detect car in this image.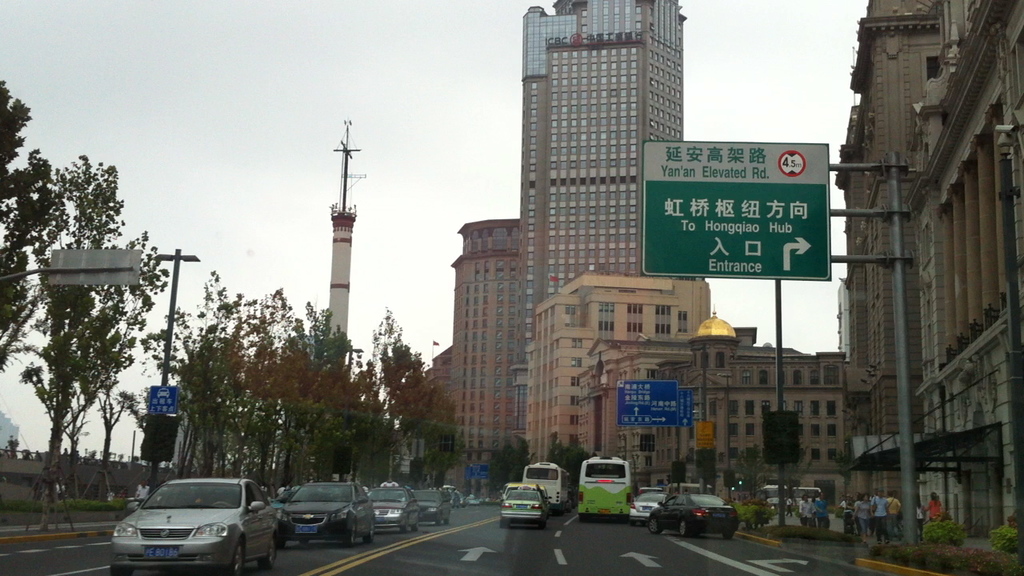
Detection: (x1=499, y1=484, x2=515, y2=498).
